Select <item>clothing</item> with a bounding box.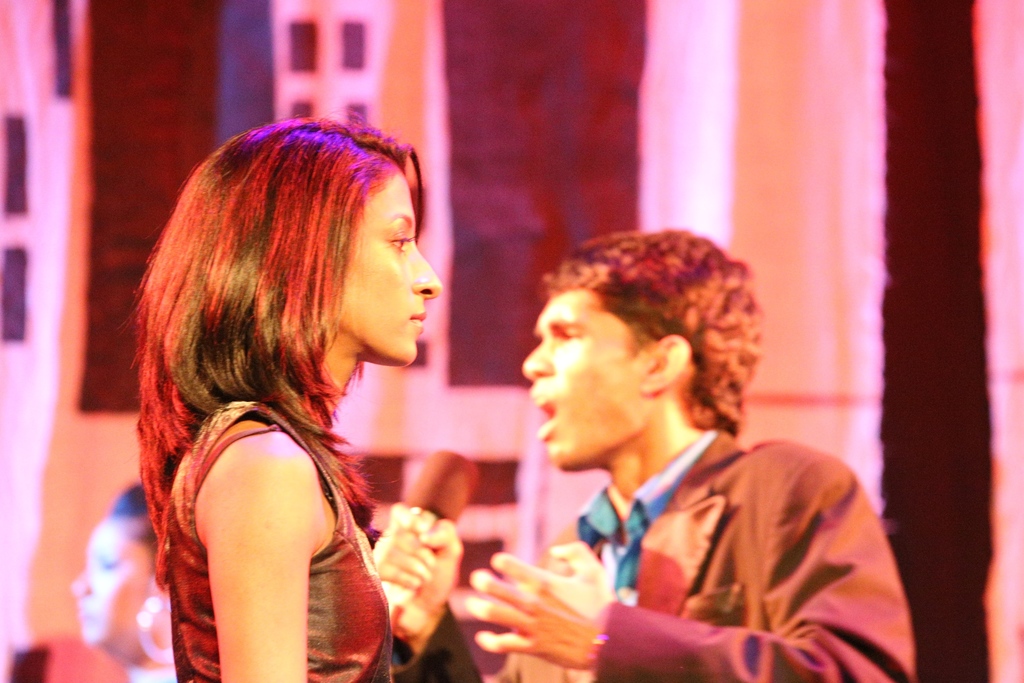
(164, 397, 431, 682).
